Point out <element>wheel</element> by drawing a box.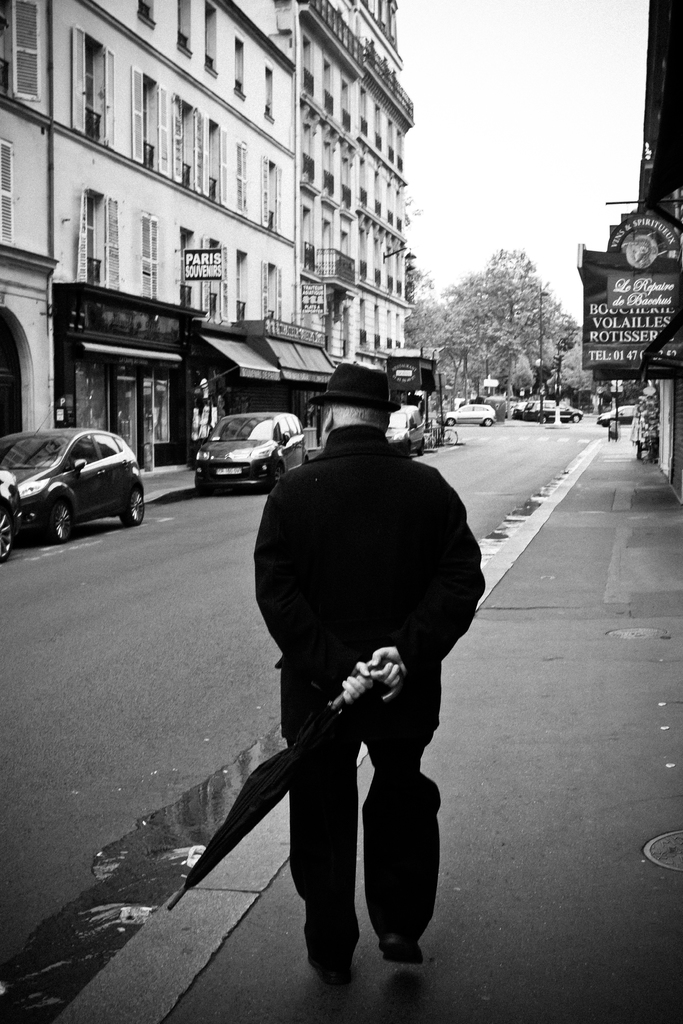
region(122, 488, 145, 525).
